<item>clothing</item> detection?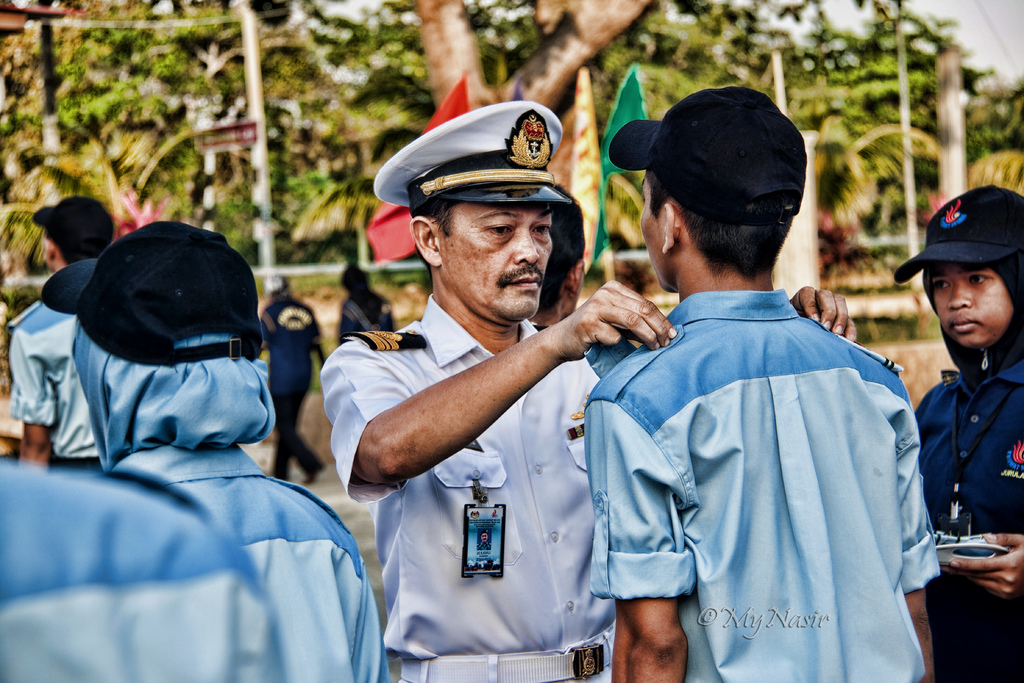
340 288 403 342
